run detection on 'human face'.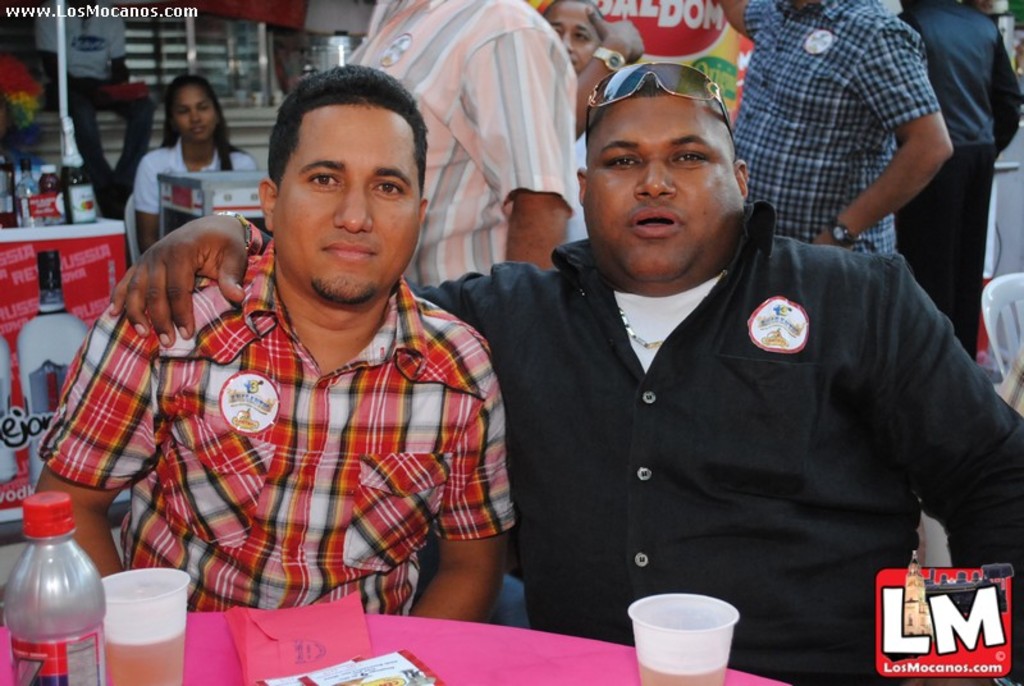
Result: 279:106:416:299.
